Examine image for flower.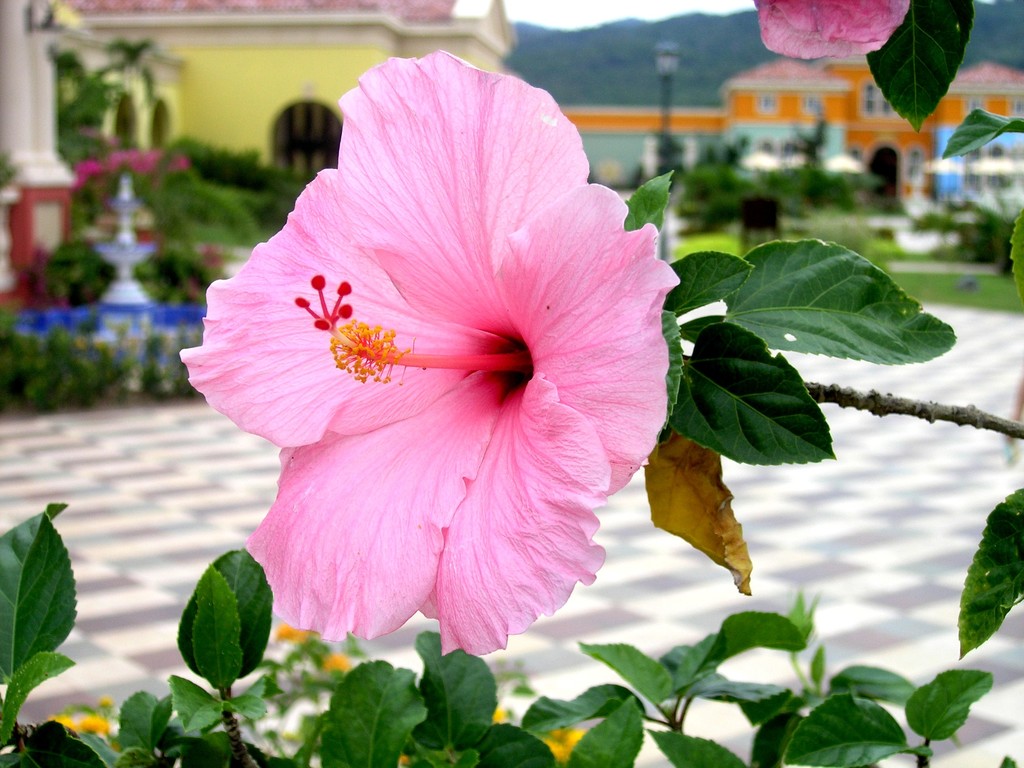
Examination result: bbox=[744, 0, 909, 71].
